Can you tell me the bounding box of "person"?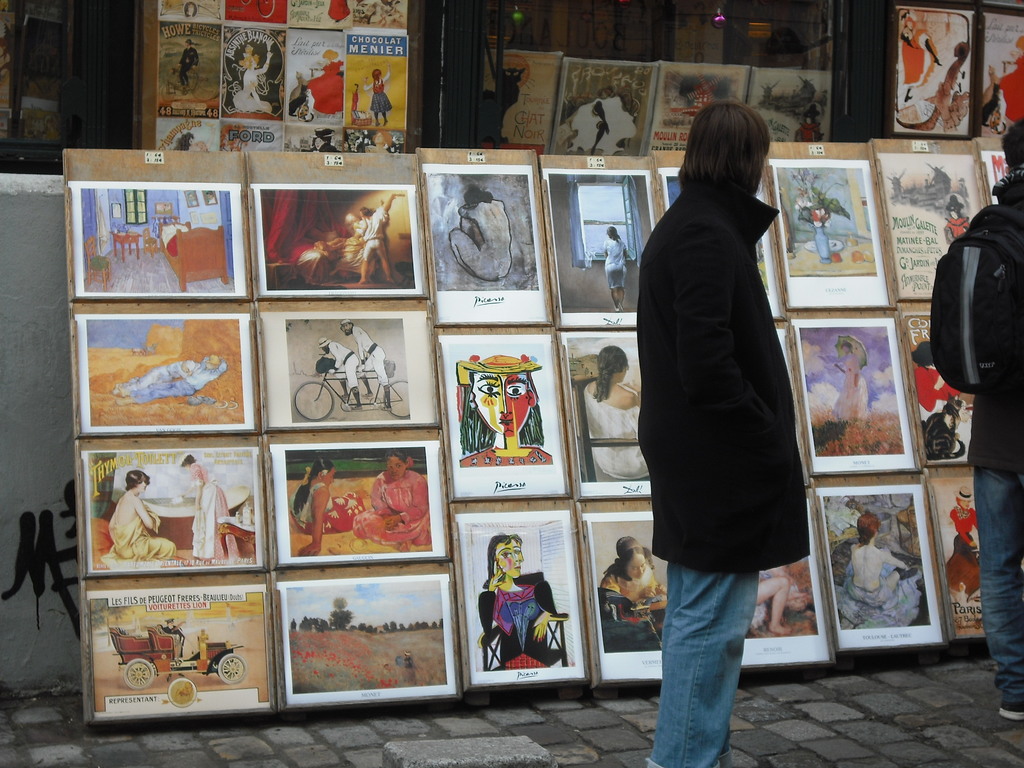
339,319,394,401.
